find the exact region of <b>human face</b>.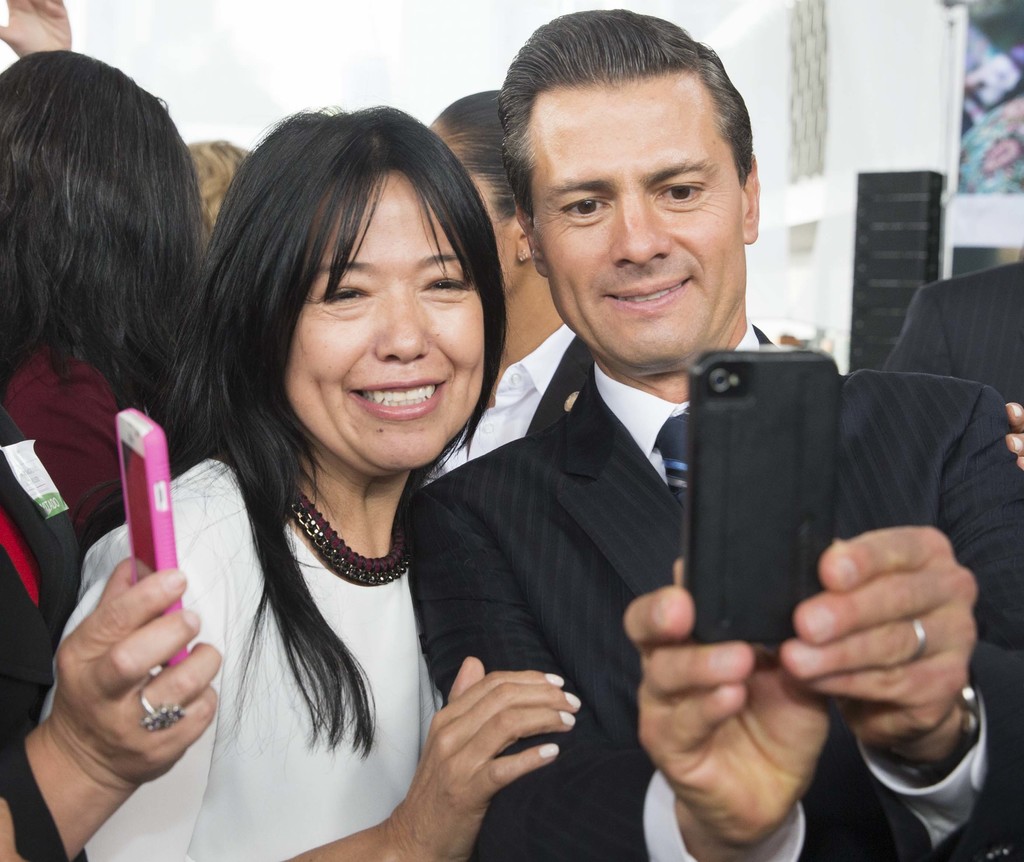
Exact region: crop(531, 72, 738, 360).
